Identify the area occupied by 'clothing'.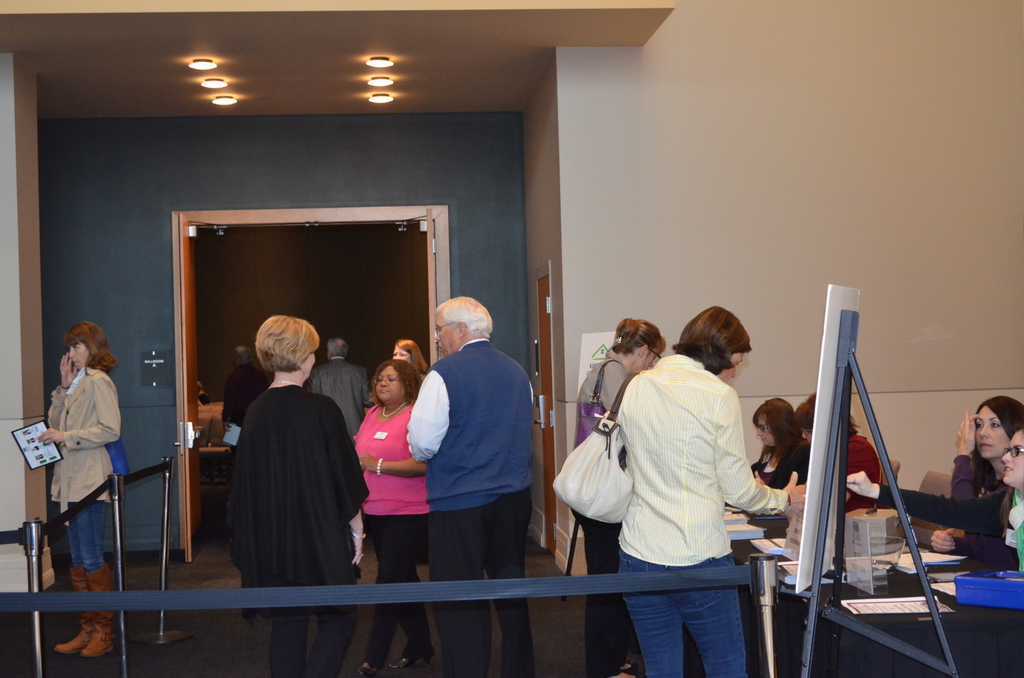
Area: [49, 367, 118, 570].
